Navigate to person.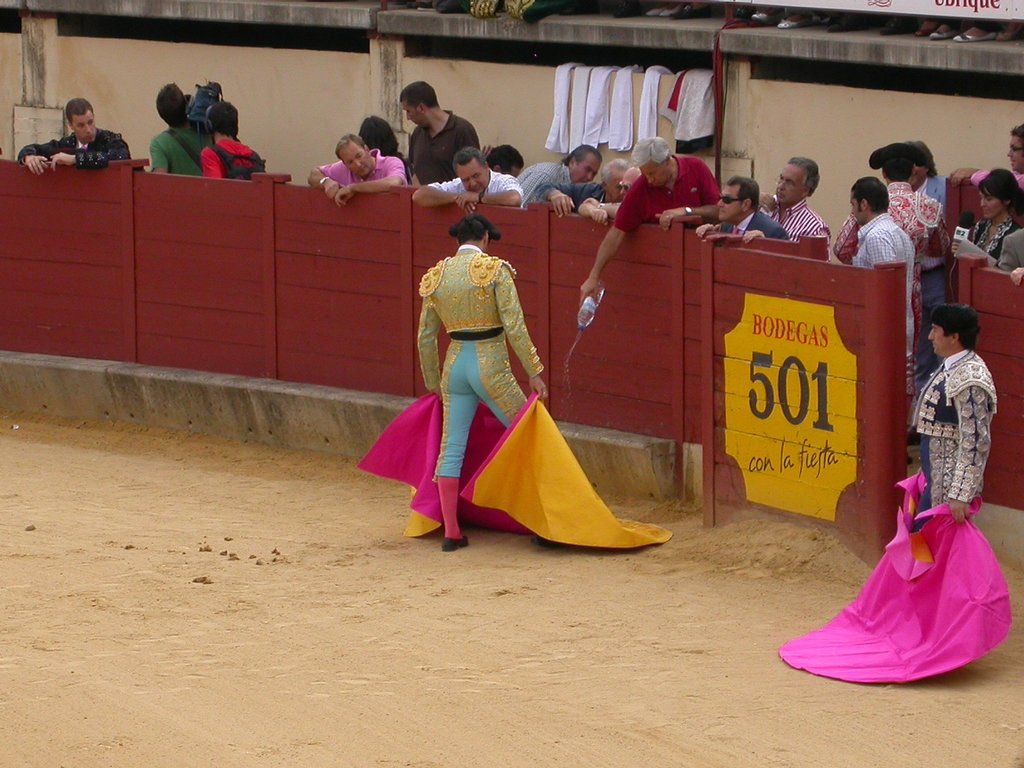
Navigation target: select_region(145, 86, 207, 175).
